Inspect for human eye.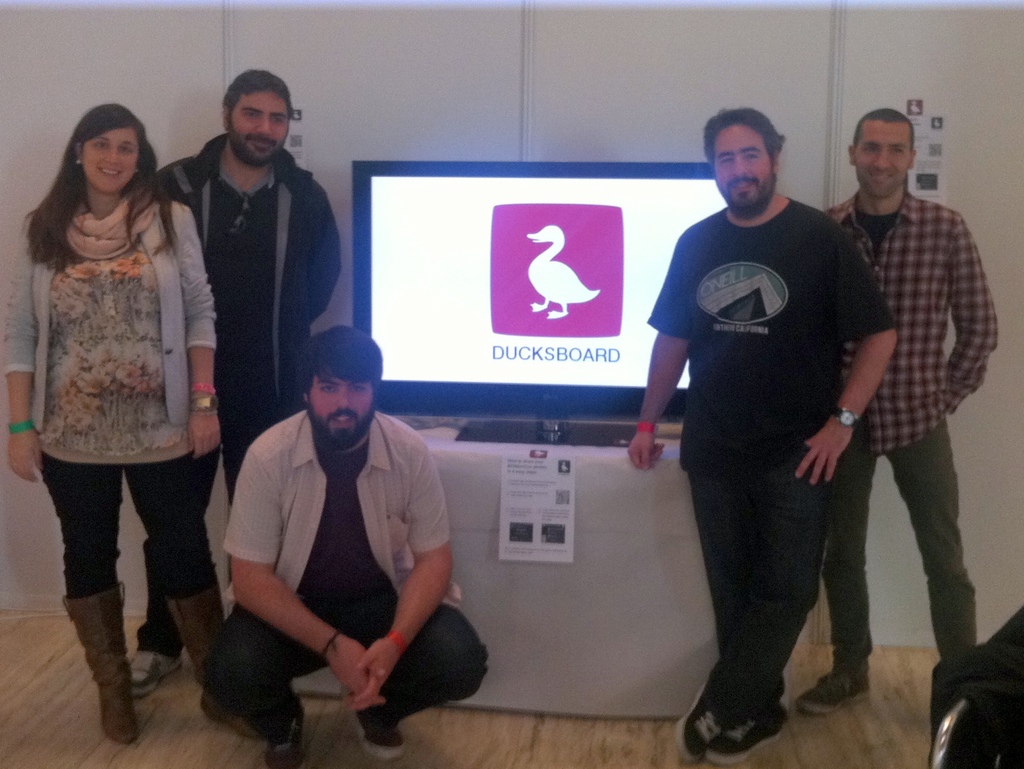
Inspection: [x1=861, y1=145, x2=879, y2=154].
